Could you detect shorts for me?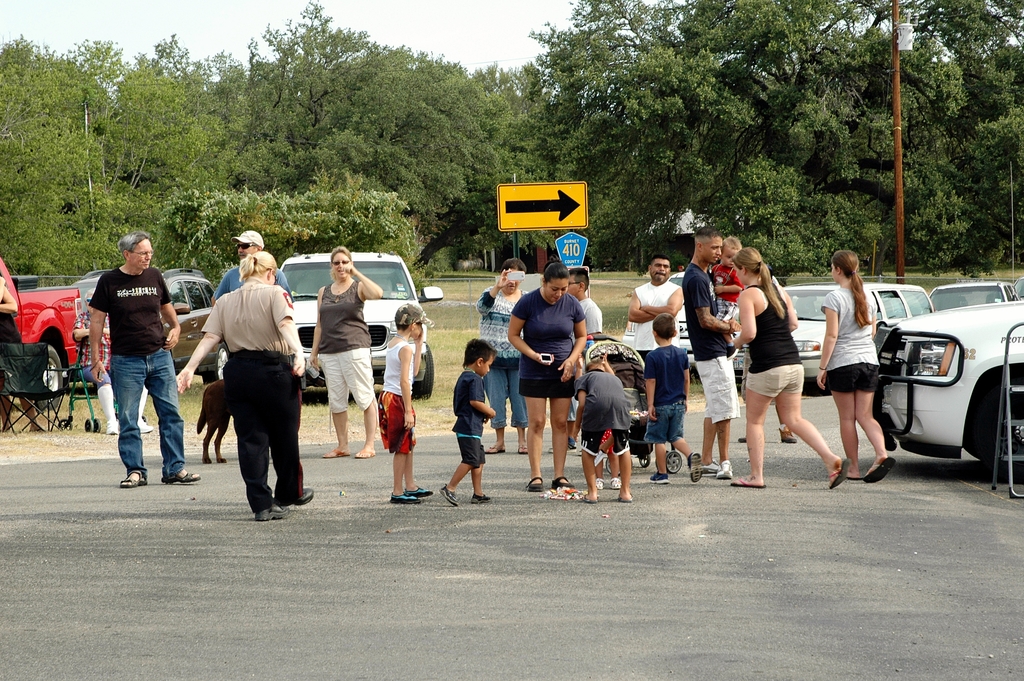
Detection result: [left=521, top=365, right=572, bottom=397].
